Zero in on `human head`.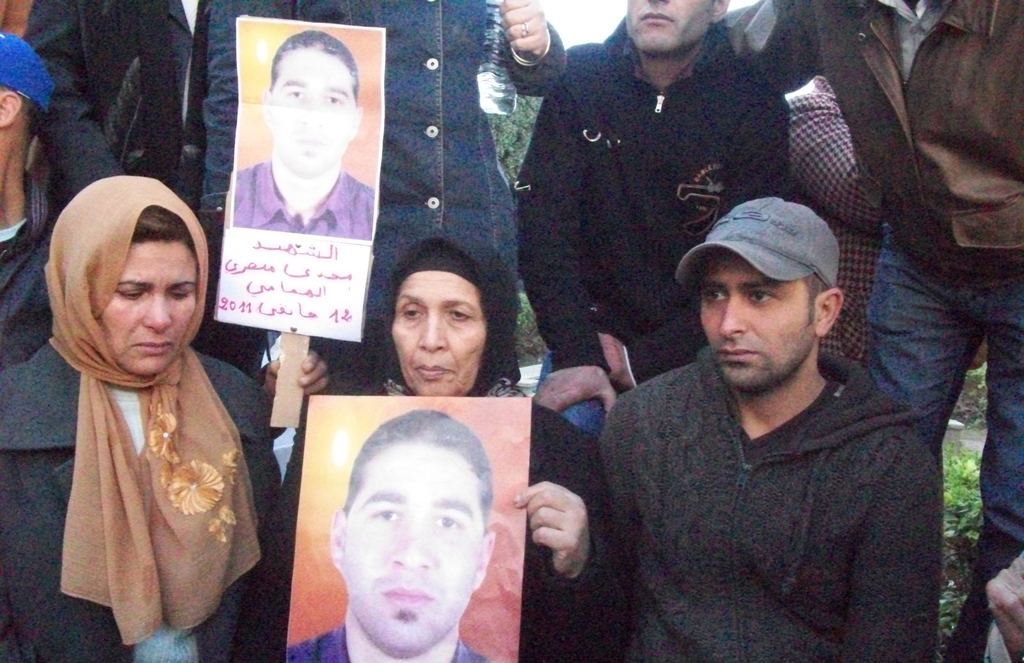
Zeroed in: detection(321, 408, 497, 618).
